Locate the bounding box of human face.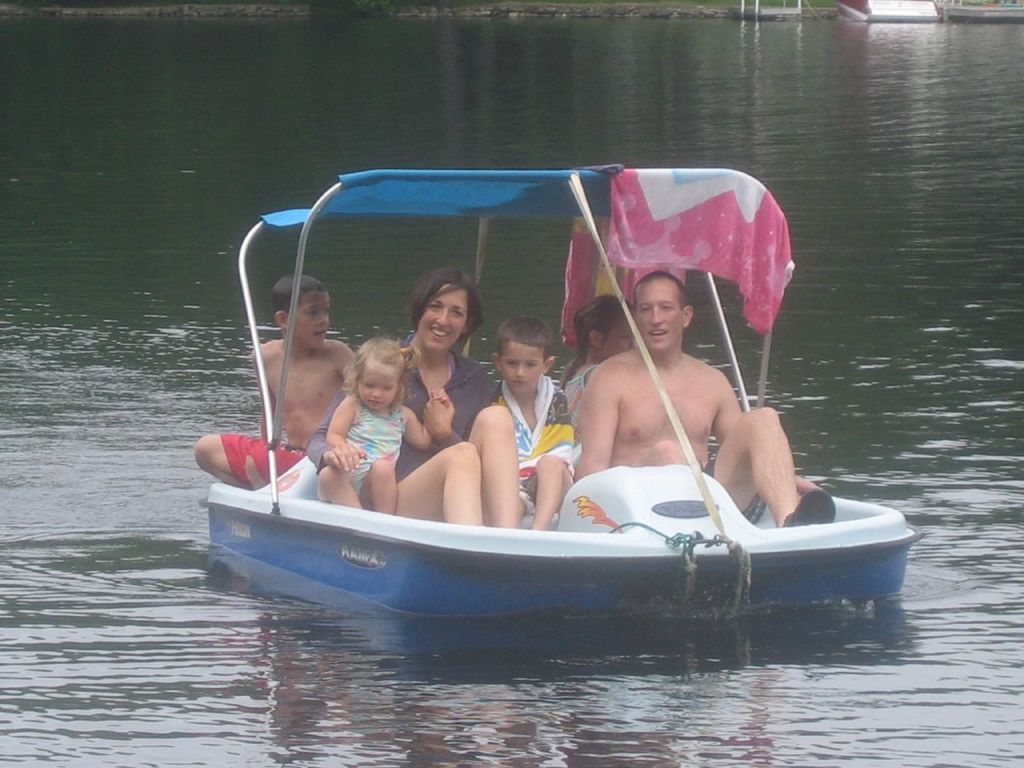
Bounding box: crop(499, 340, 547, 394).
